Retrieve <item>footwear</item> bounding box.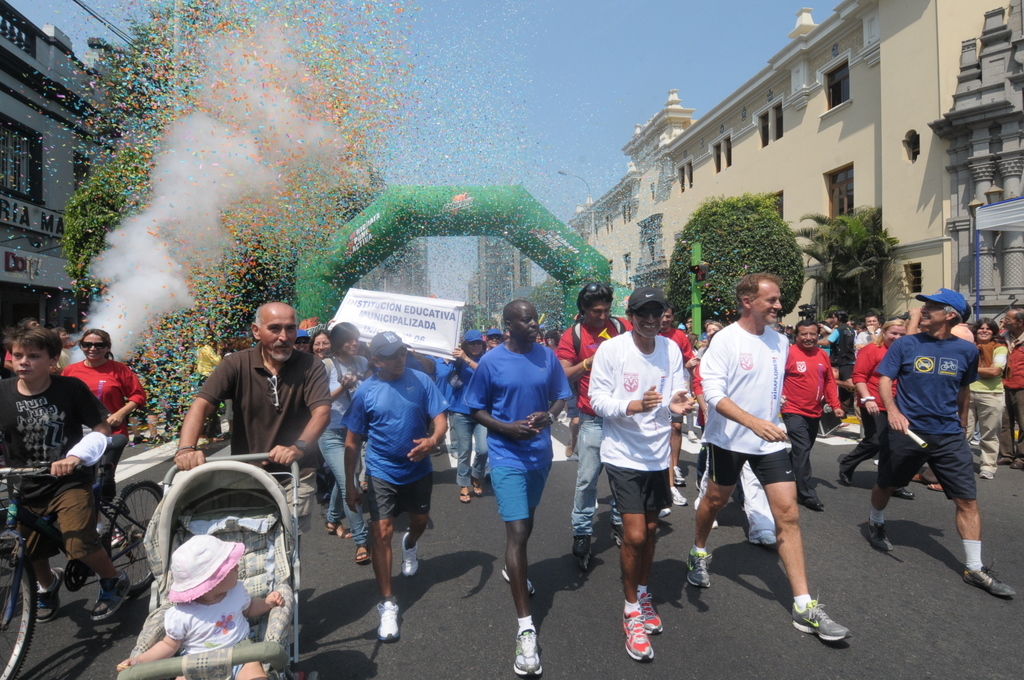
Bounding box: (left=36, top=567, right=67, bottom=623).
